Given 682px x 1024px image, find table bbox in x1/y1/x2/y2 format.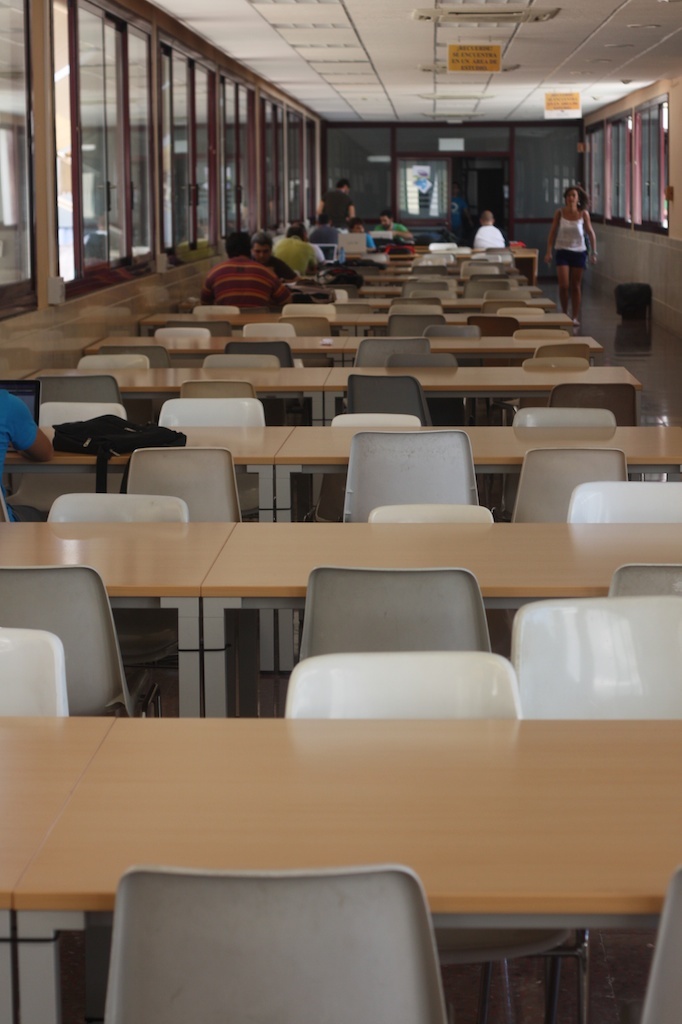
317/359/647/419.
